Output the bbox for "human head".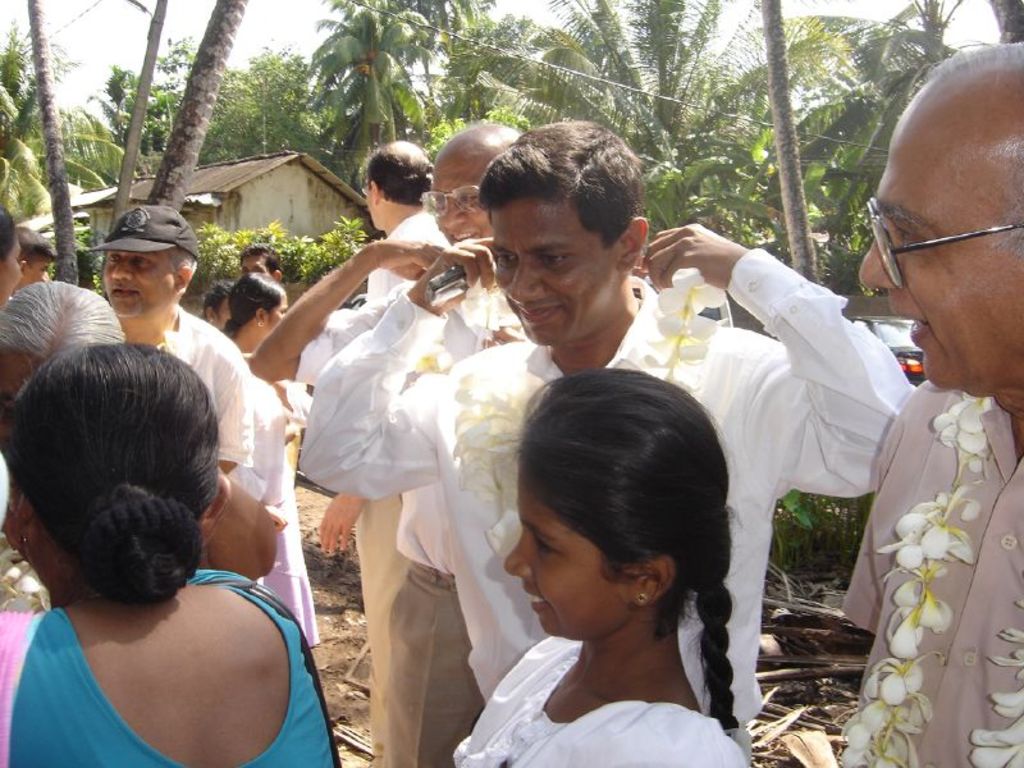
x1=14 y1=339 x2=241 y2=639.
